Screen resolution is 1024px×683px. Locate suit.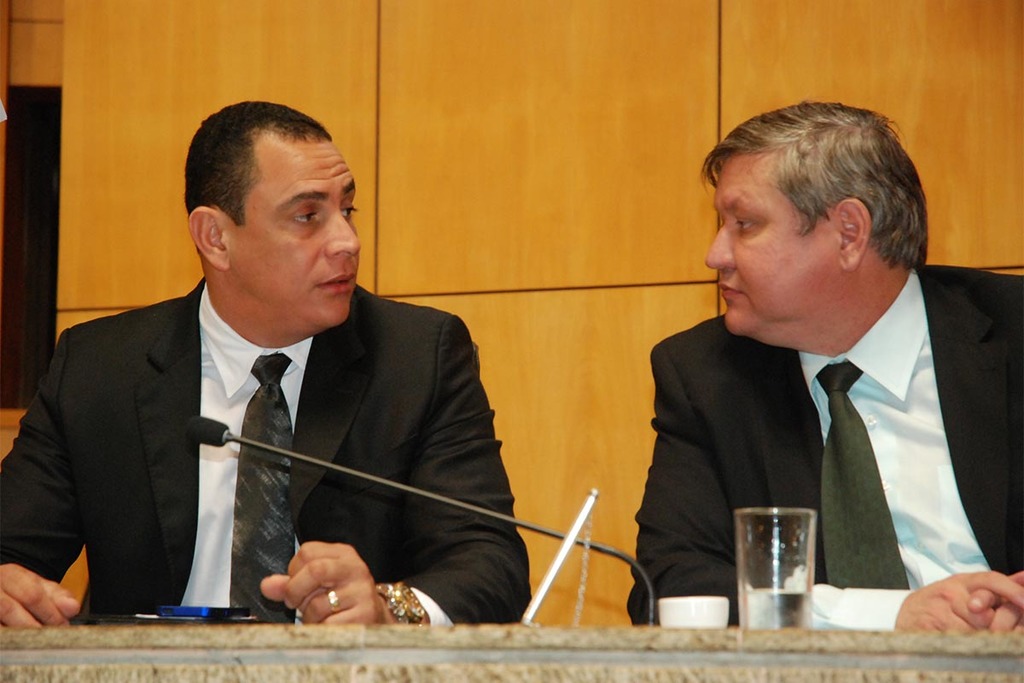
locate(622, 260, 1023, 627).
